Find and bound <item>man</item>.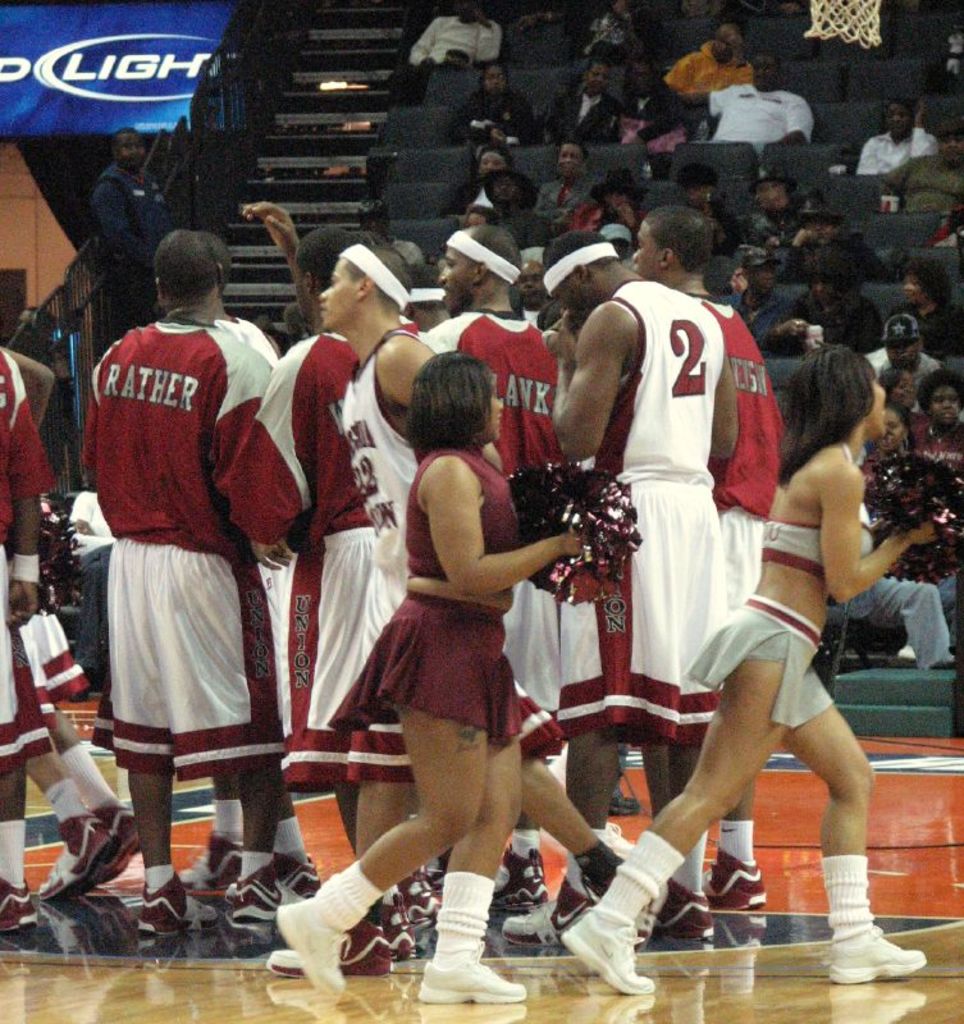
Bound: box(740, 166, 805, 252).
